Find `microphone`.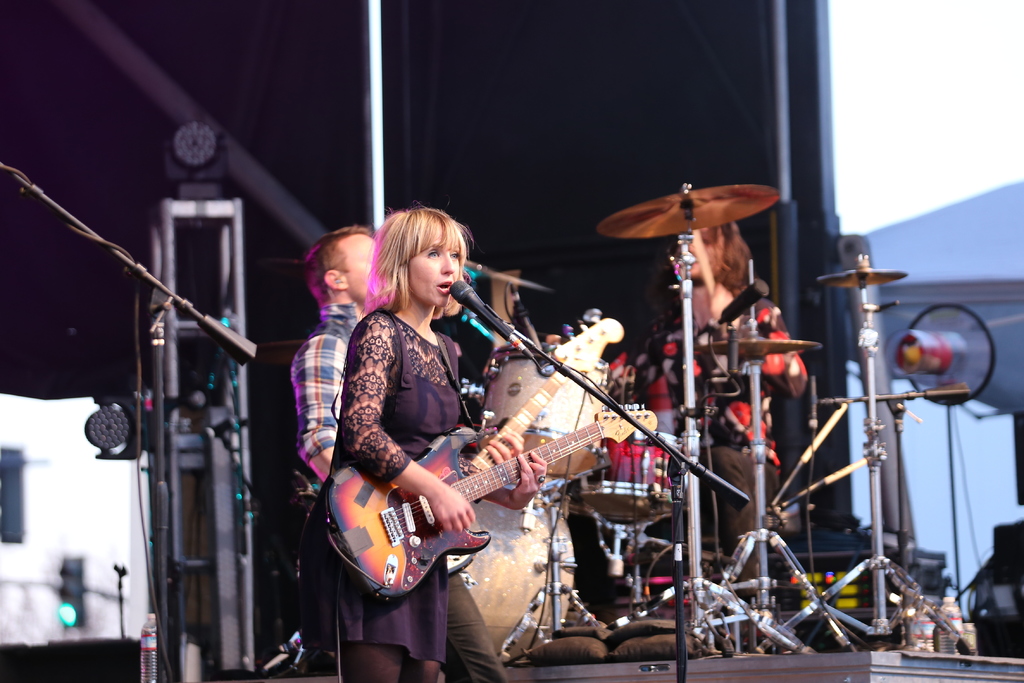
left=708, top=279, right=771, bottom=328.
